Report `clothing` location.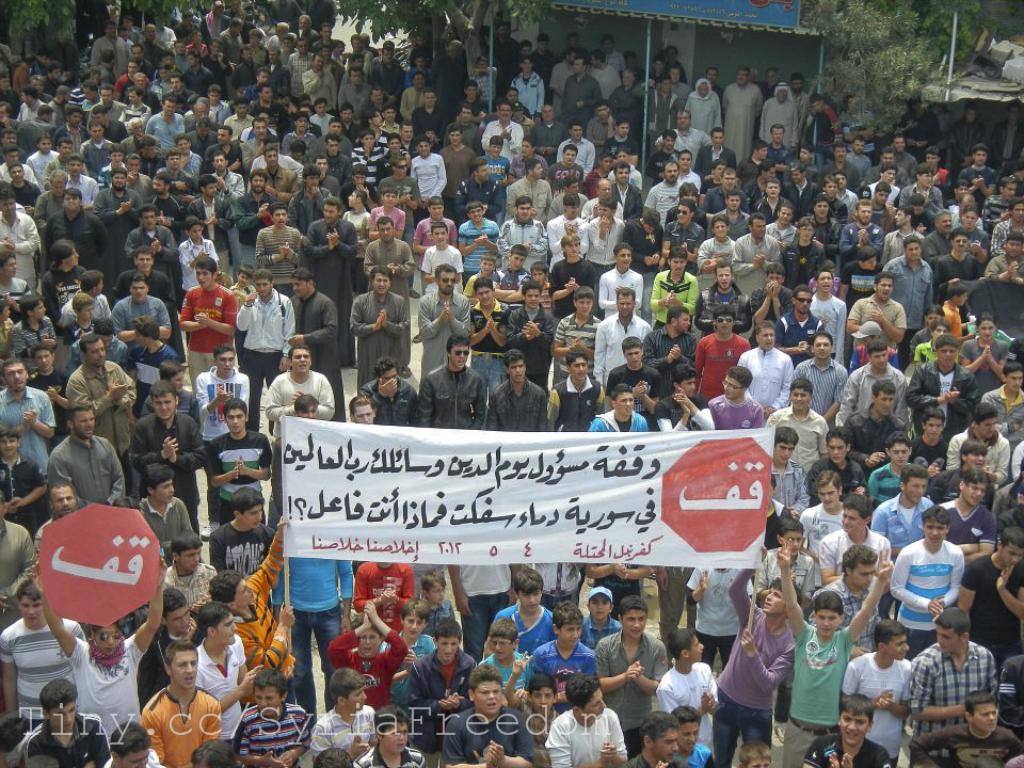
Report: (x1=306, y1=69, x2=339, y2=105).
